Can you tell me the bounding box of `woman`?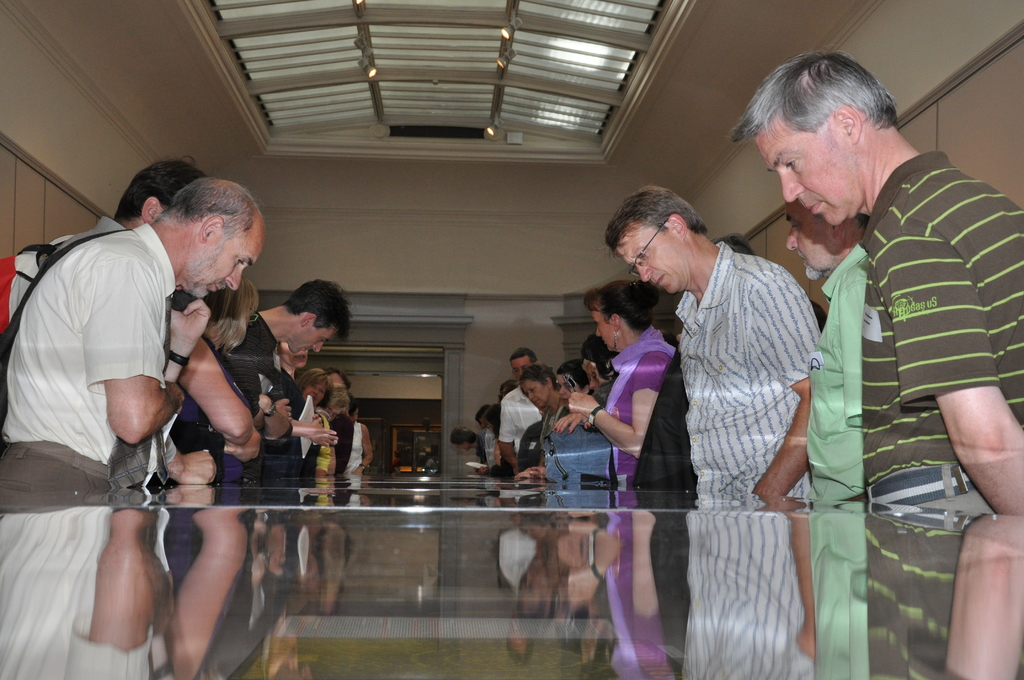
170, 273, 263, 488.
